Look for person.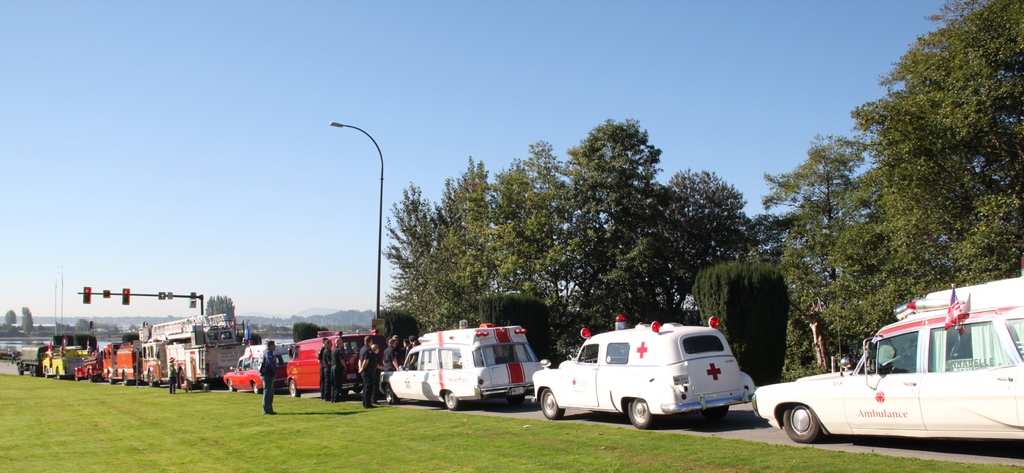
Found: {"x1": 374, "y1": 340, "x2": 397, "y2": 374}.
